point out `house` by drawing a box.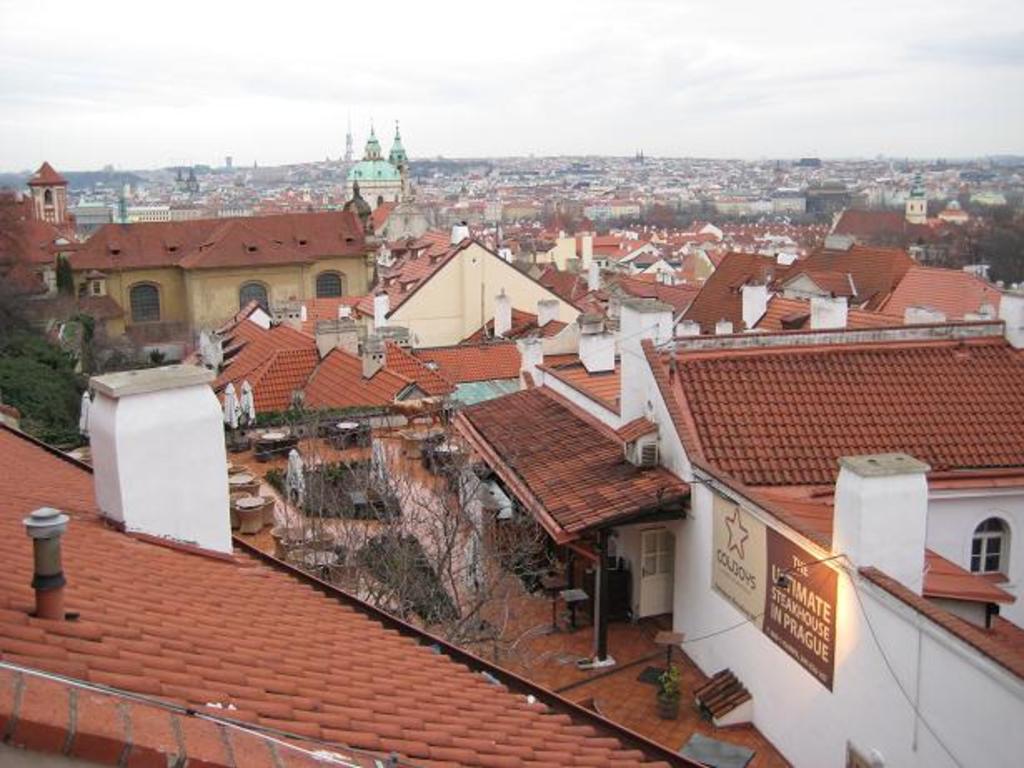
x1=455, y1=190, x2=498, y2=218.
